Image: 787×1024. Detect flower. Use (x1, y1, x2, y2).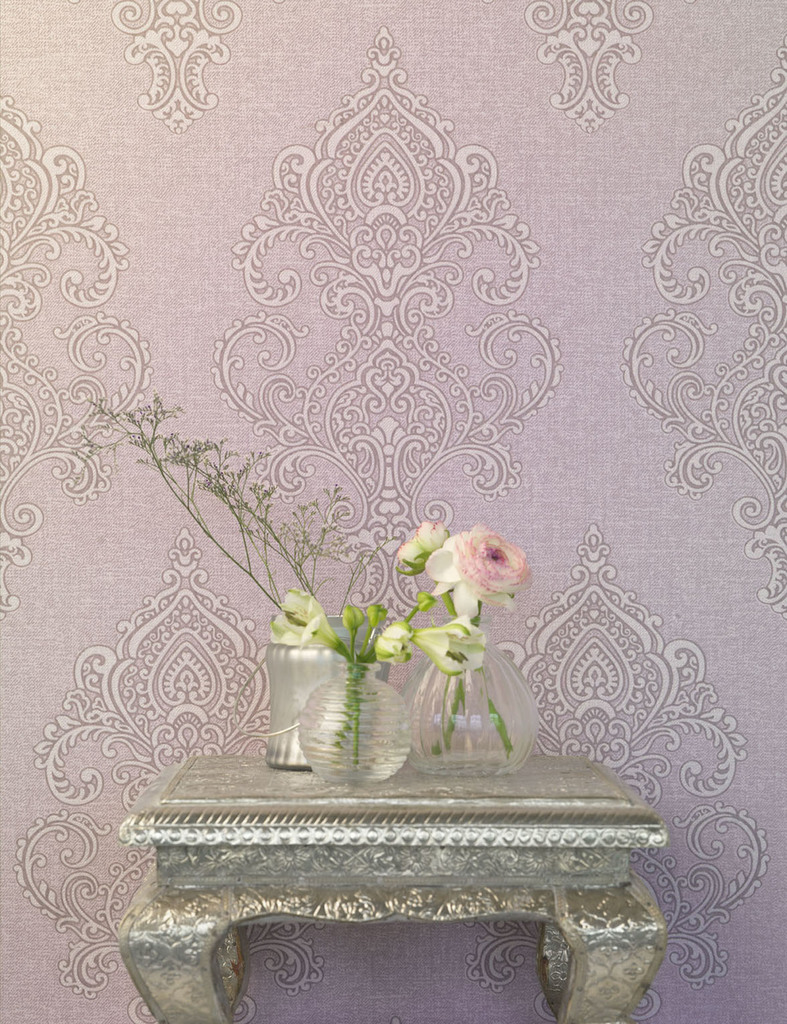
(407, 513, 530, 612).
